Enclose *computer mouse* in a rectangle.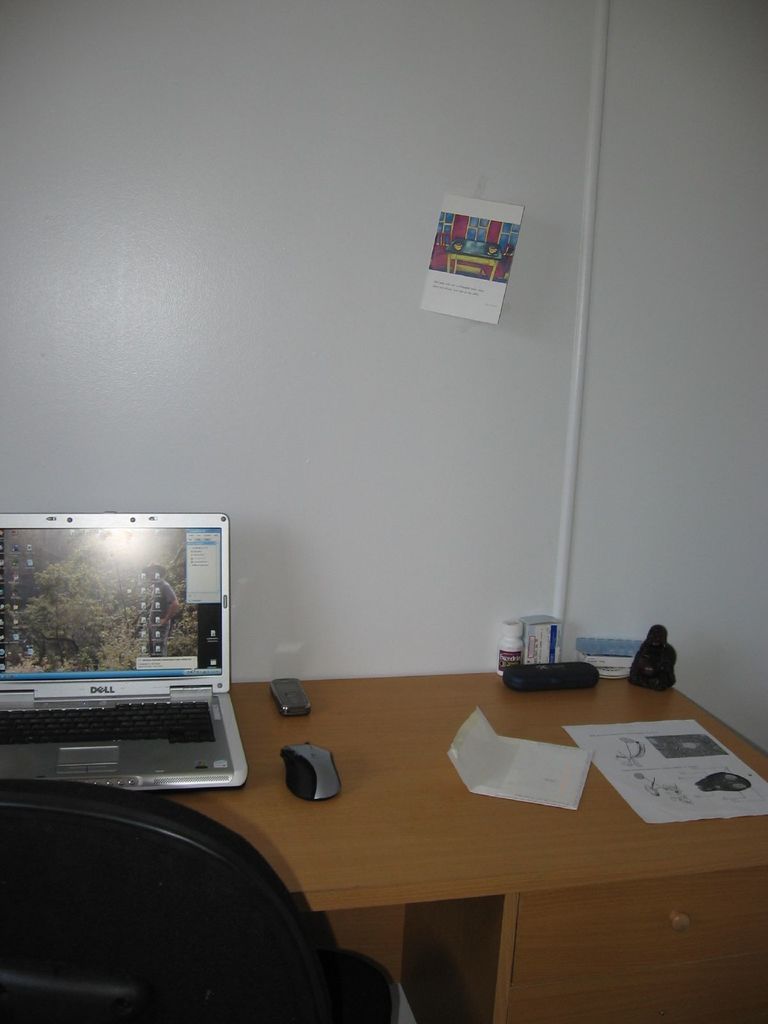
region(286, 739, 342, 803).
